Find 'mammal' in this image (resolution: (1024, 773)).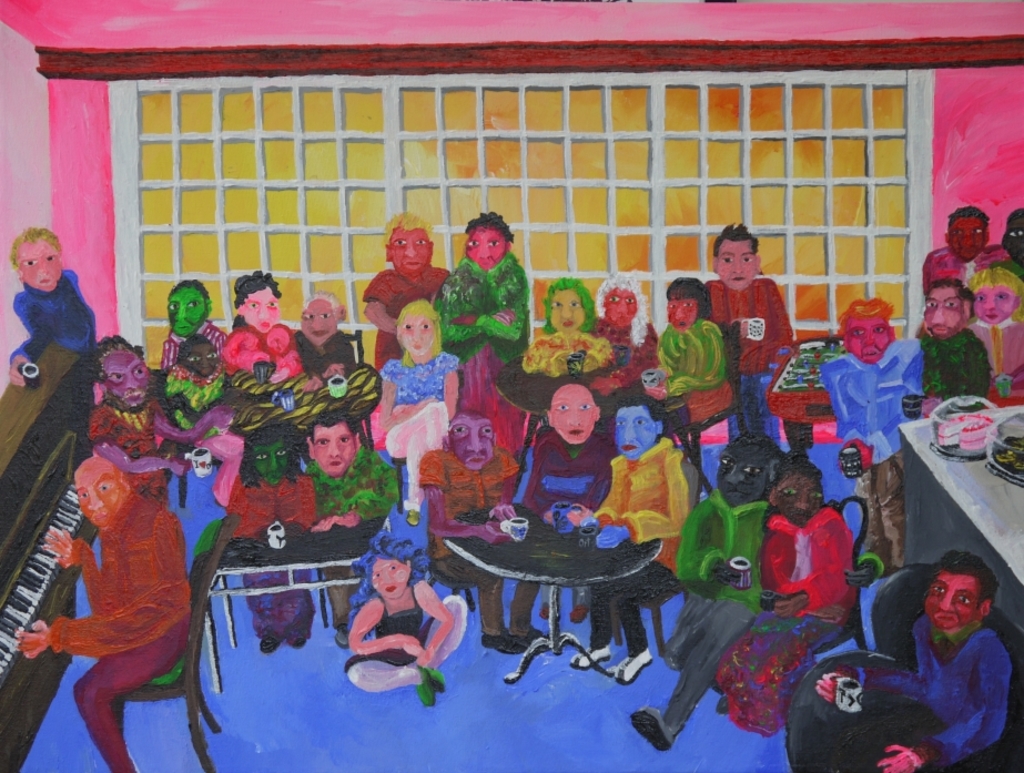
region(291, 292, 355, 389).
